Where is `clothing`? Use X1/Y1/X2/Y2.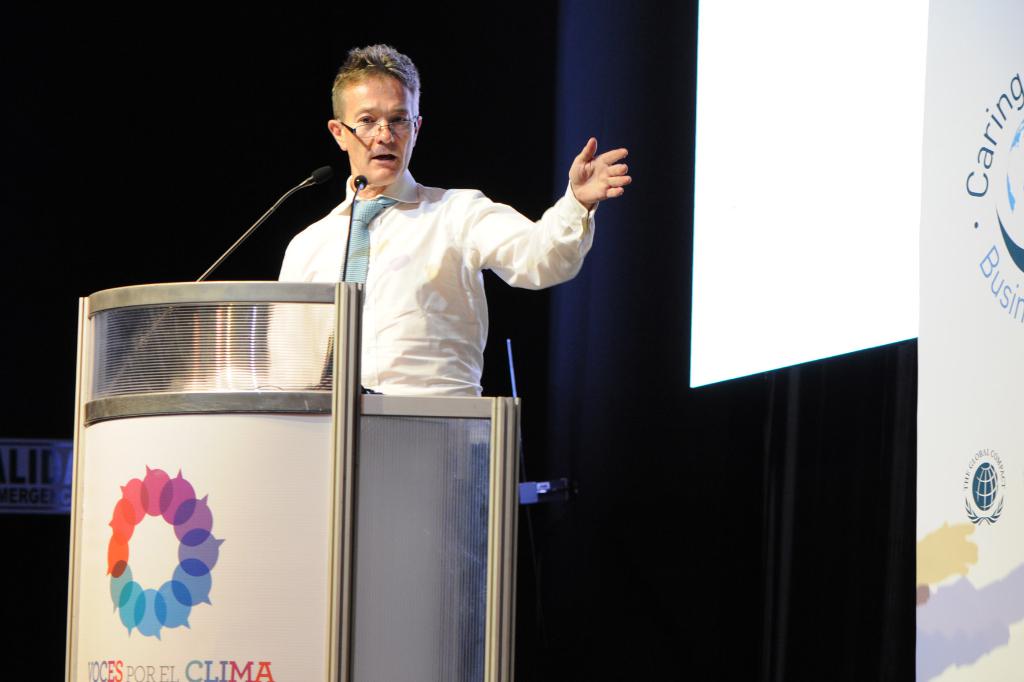
256/164/596/397.
